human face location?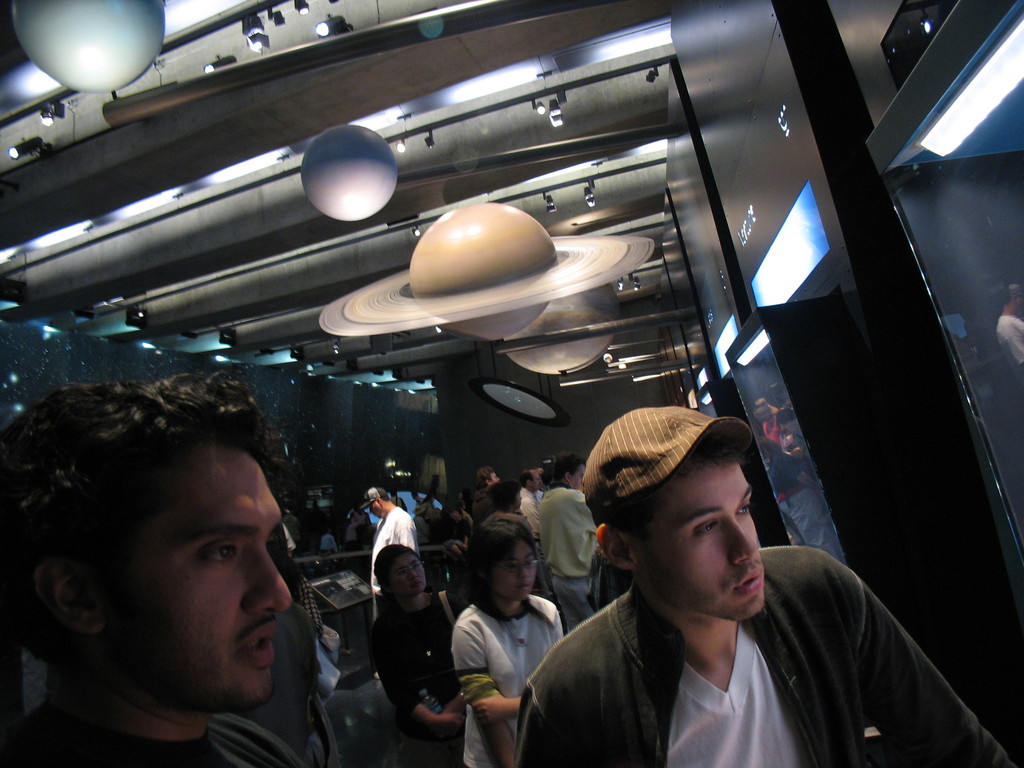
487,531,540,596
